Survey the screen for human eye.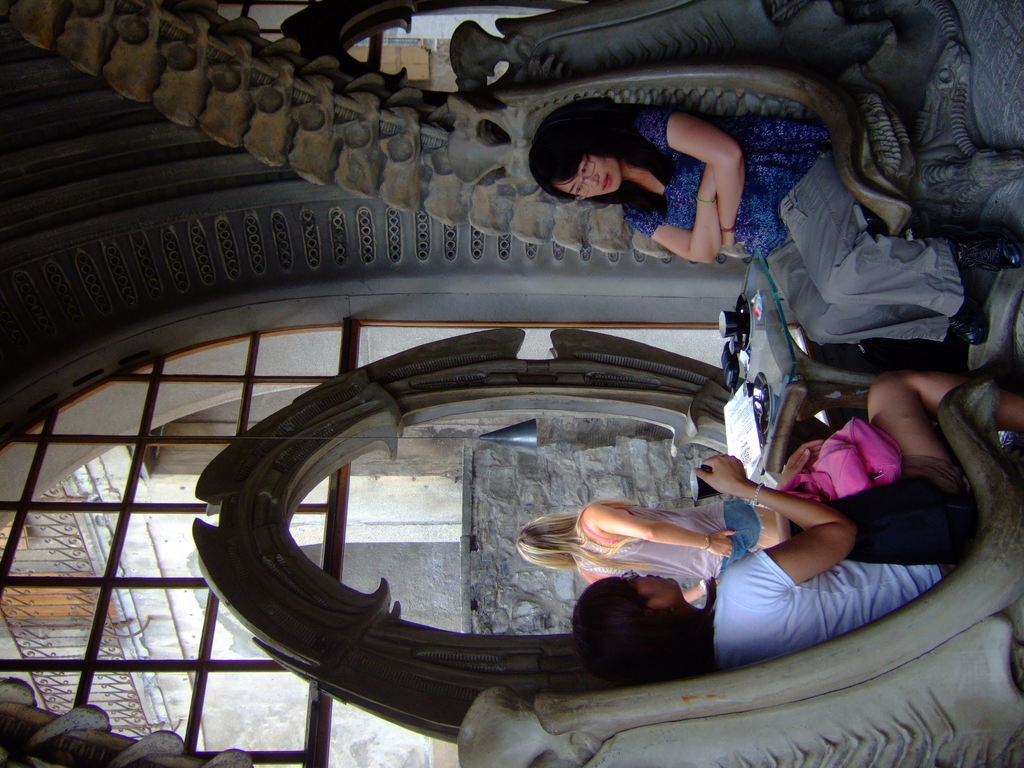
Survey found: {"left": 579, "top": 161, "right": 591, "bottom": 175}.
